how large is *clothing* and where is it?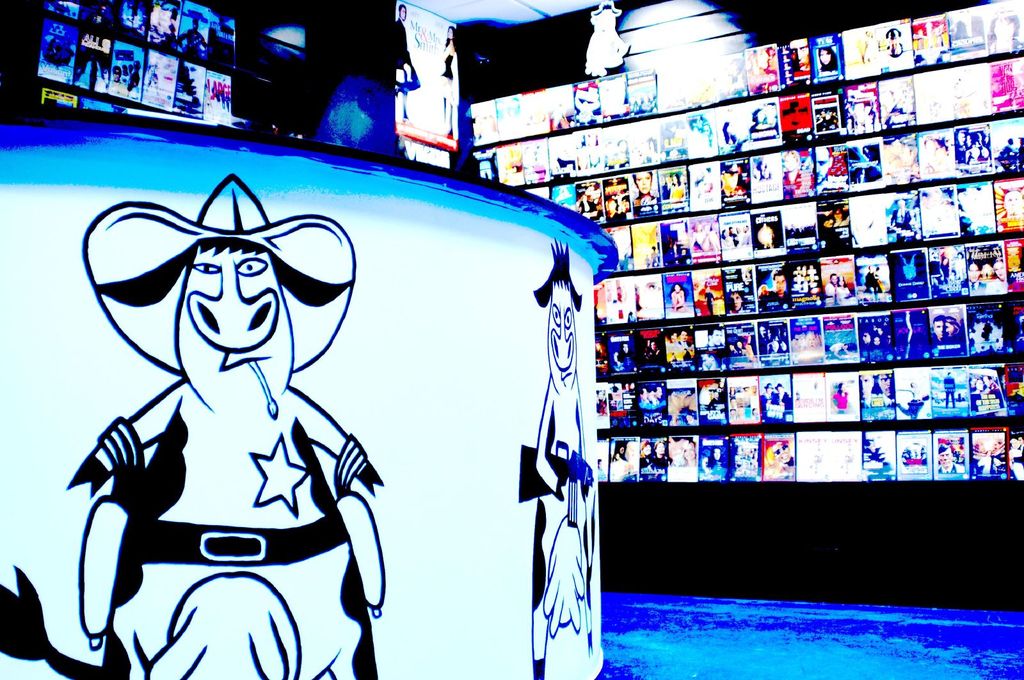
Bounding box: Rect(722, 186, 748, 203).
